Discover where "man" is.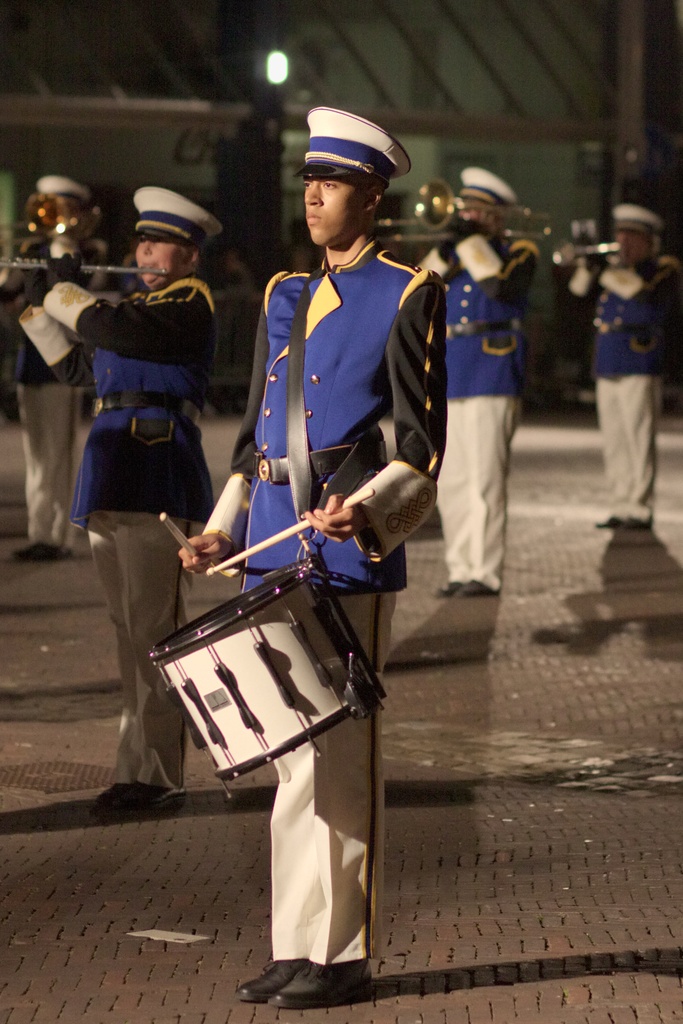
Discovered at x1=13, y1=182, x2=226, y2=814.
